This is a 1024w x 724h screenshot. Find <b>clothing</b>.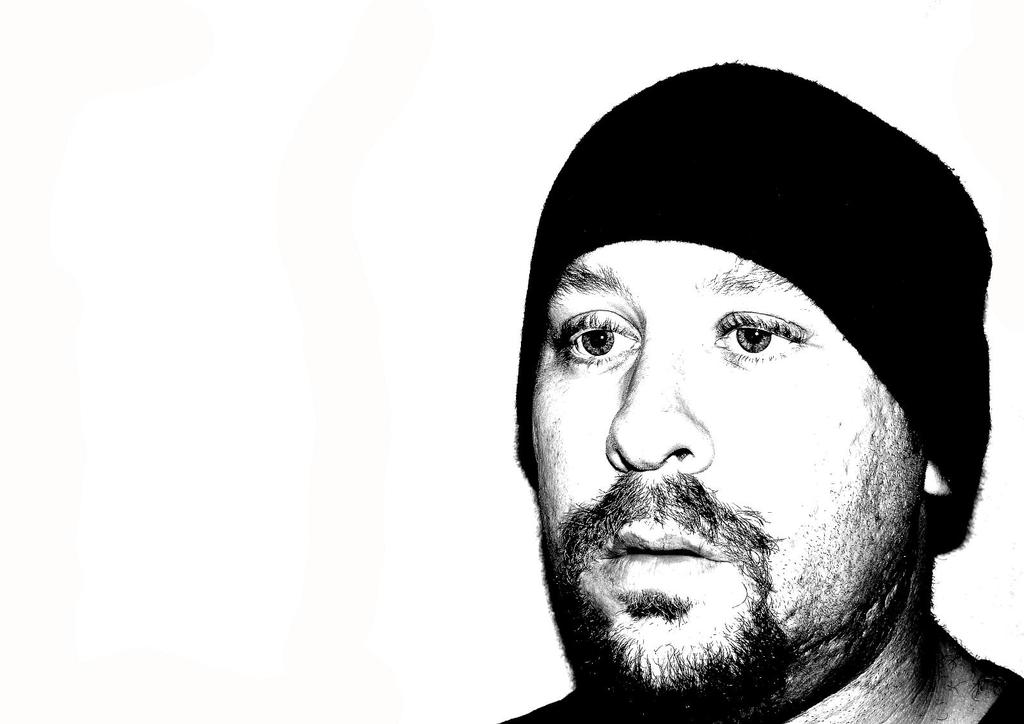
Bounding box: <box>497,661,1023,723</box>.
